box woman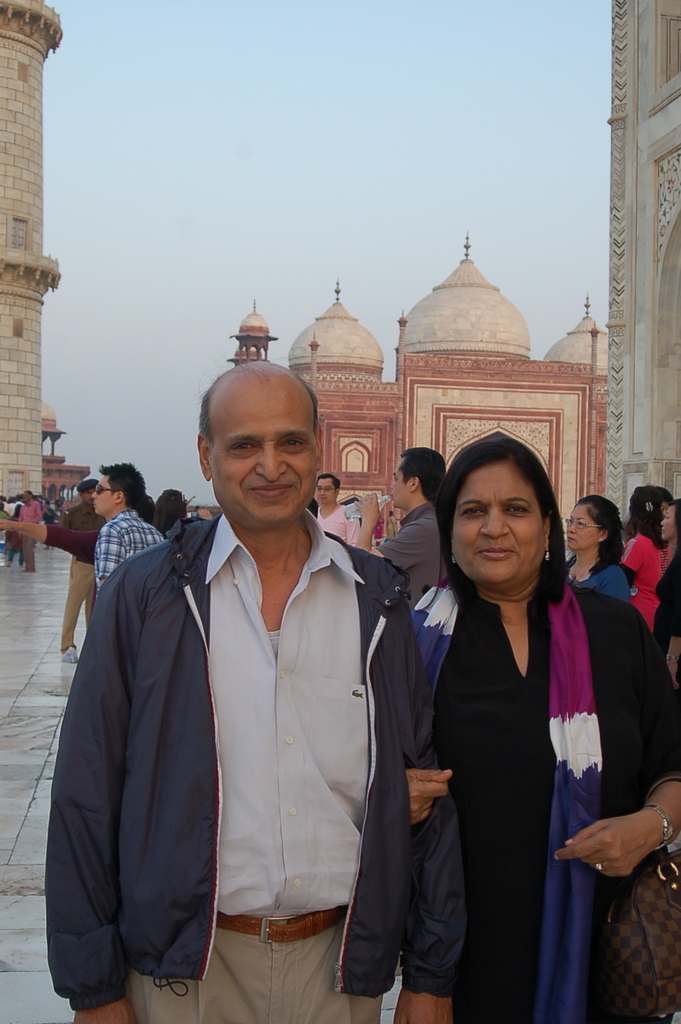
pyautogui.locateOnScreen(627, 483, 673, 624)
